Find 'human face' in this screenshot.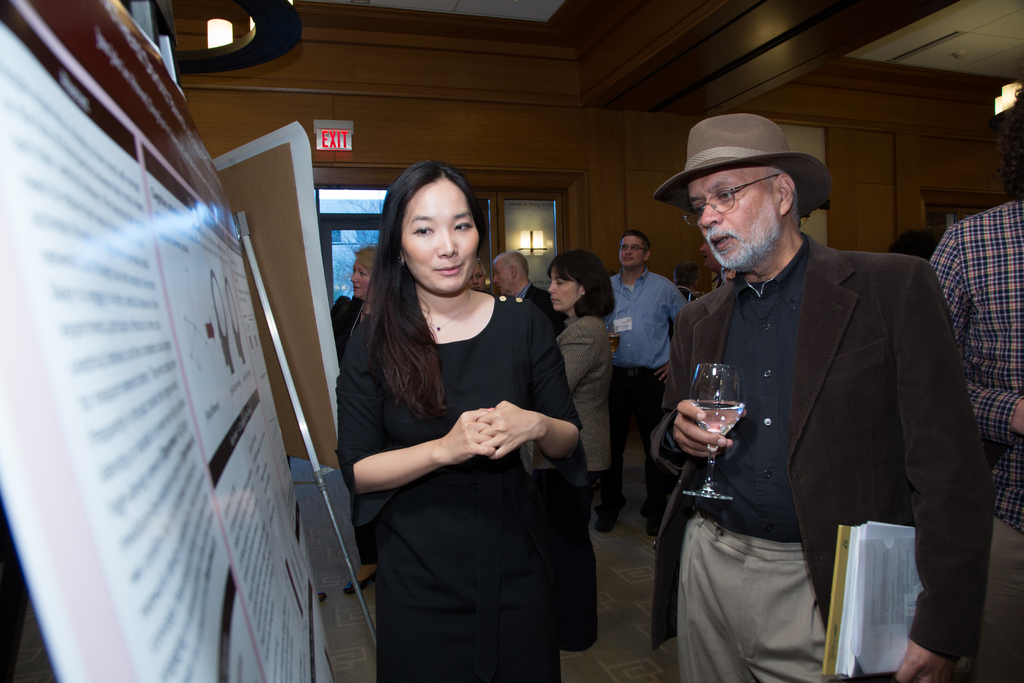
The bounding box for 'human face' is BBox(550, 267, 579, 308).
